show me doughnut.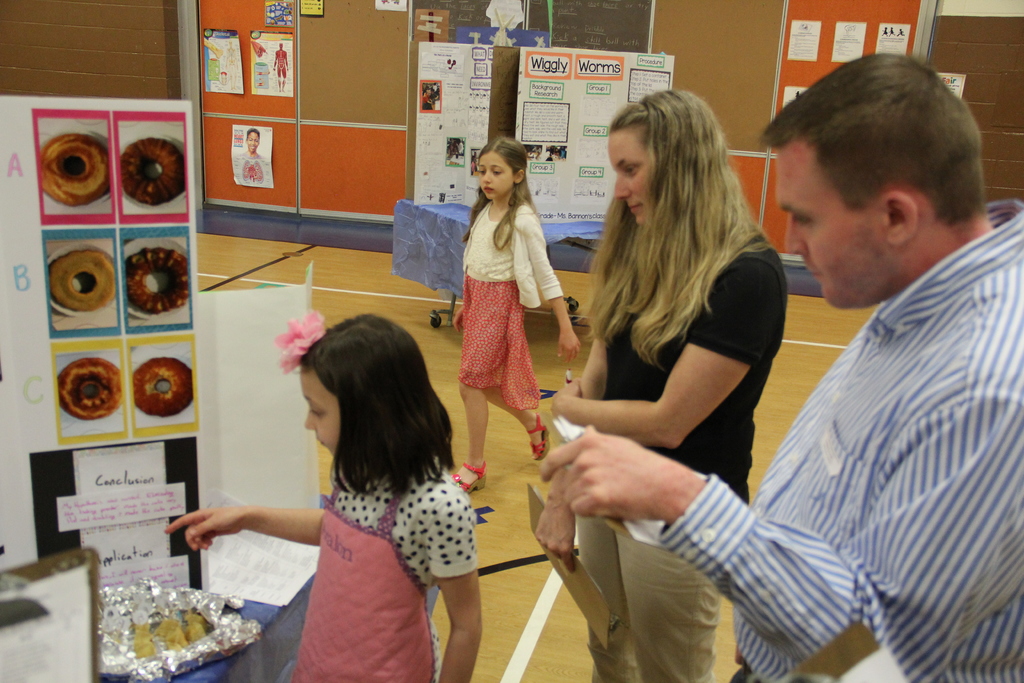
doughnut is here: select_region(122, 134, 182, 202).
